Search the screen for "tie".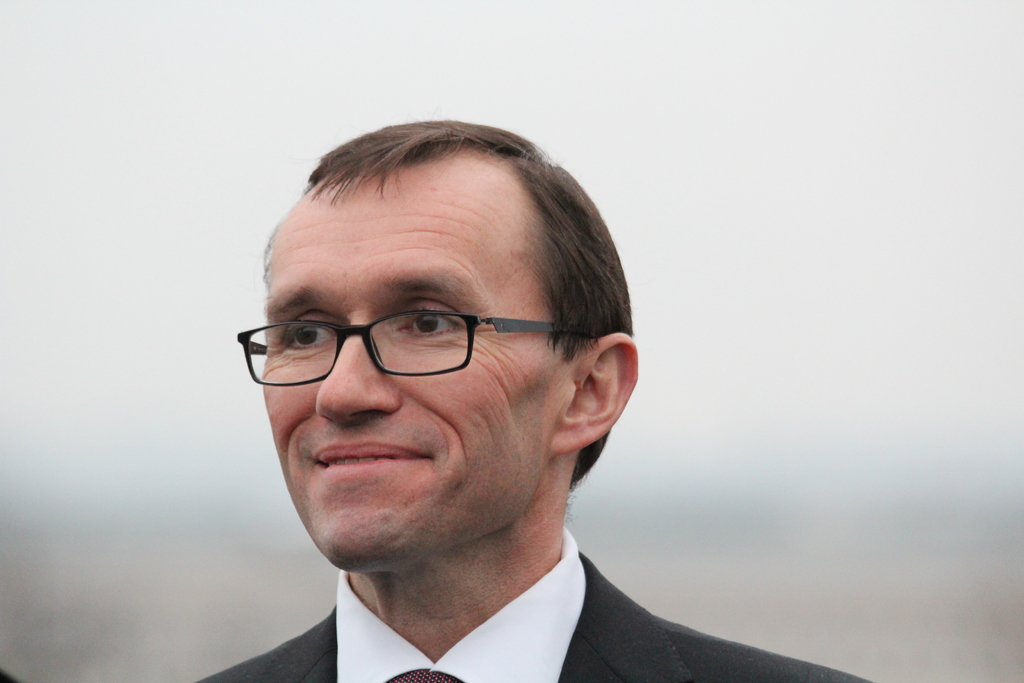
Found at [x1=383, y1=664, x2=460, y2=682].
